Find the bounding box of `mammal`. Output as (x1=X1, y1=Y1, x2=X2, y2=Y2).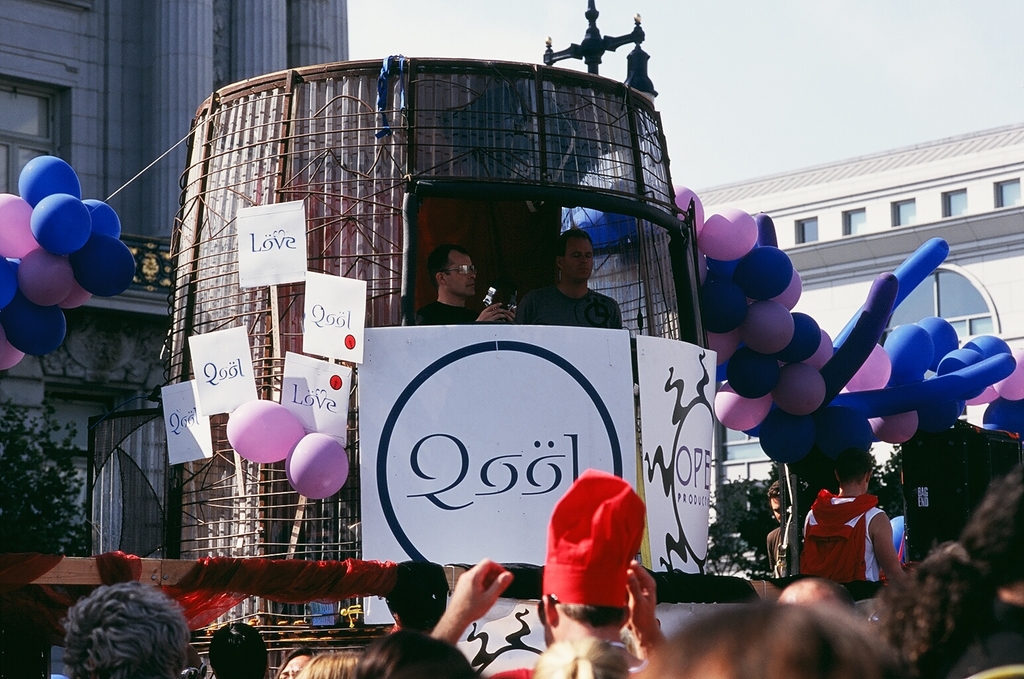
(x1=765, y1=477, x2=799, y2=589).
